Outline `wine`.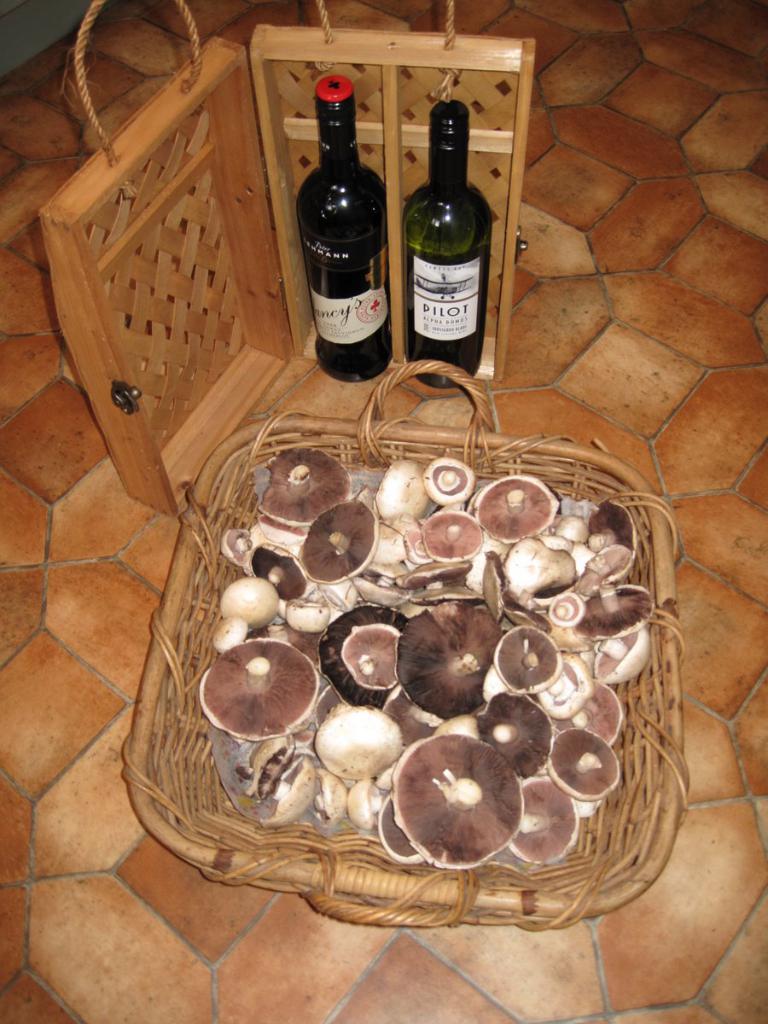
Outline: x1=301 y1=95 x2=393 y2=359.
